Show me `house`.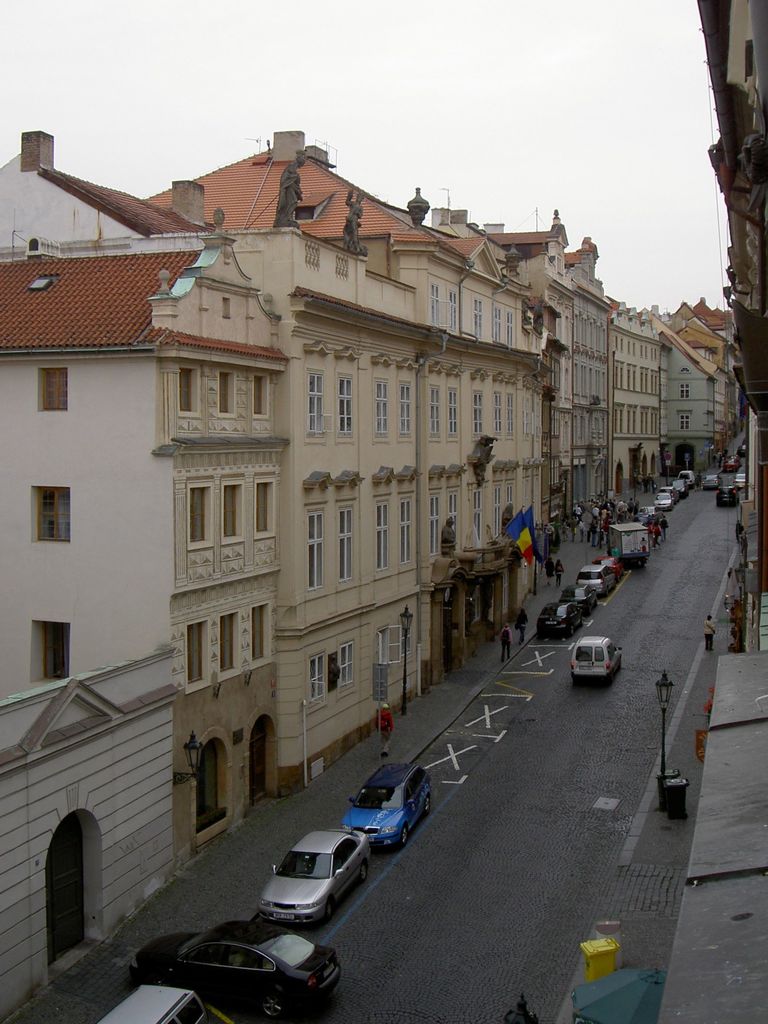
`house` is here: locate(600, 304, 660, 486).
